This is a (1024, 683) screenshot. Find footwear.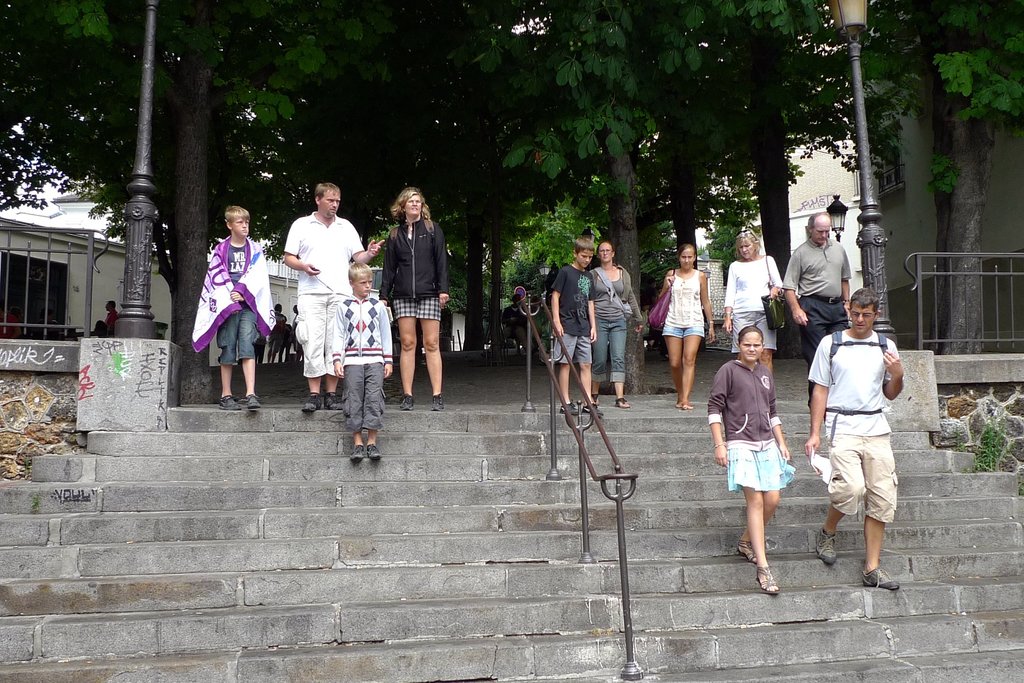
Bounding box: (x1=427, y1=392, x2=444, y2=412).
